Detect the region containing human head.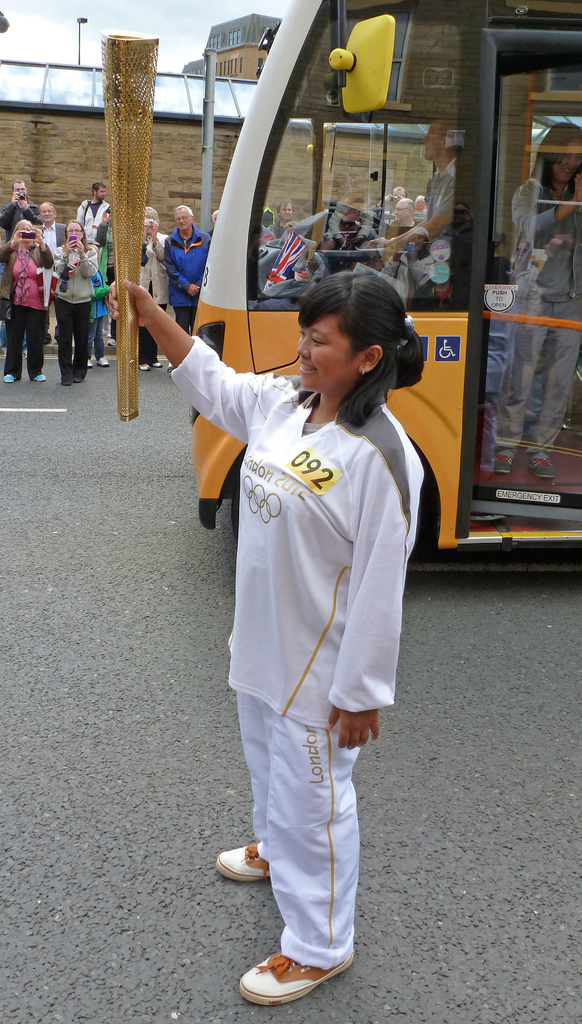
locate(146, 216, 158, 236).
